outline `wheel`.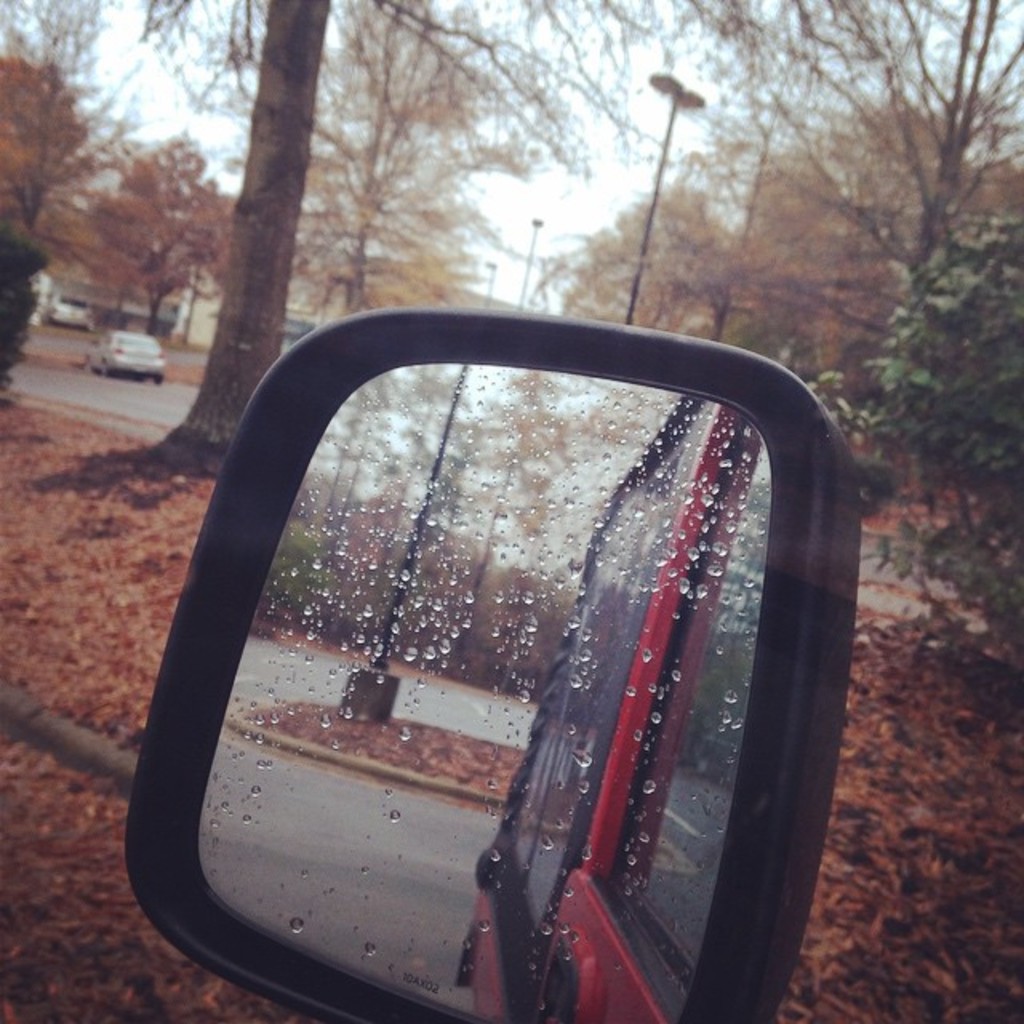
Outline: (147,376,168,384).
